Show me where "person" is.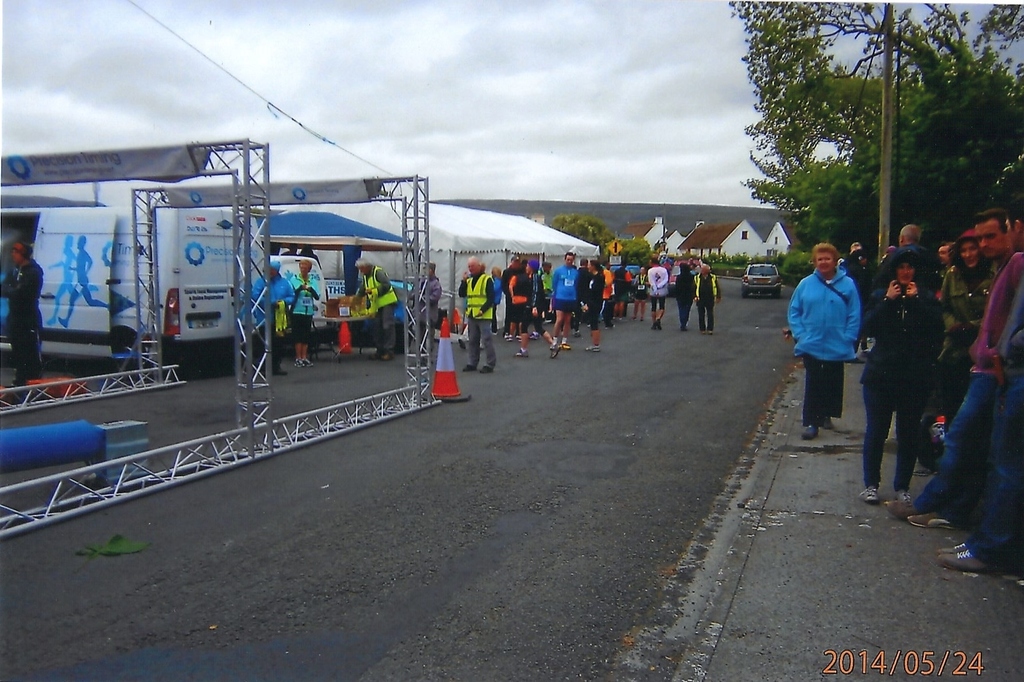
"person" is at locate(286, 265, 325, 312).
